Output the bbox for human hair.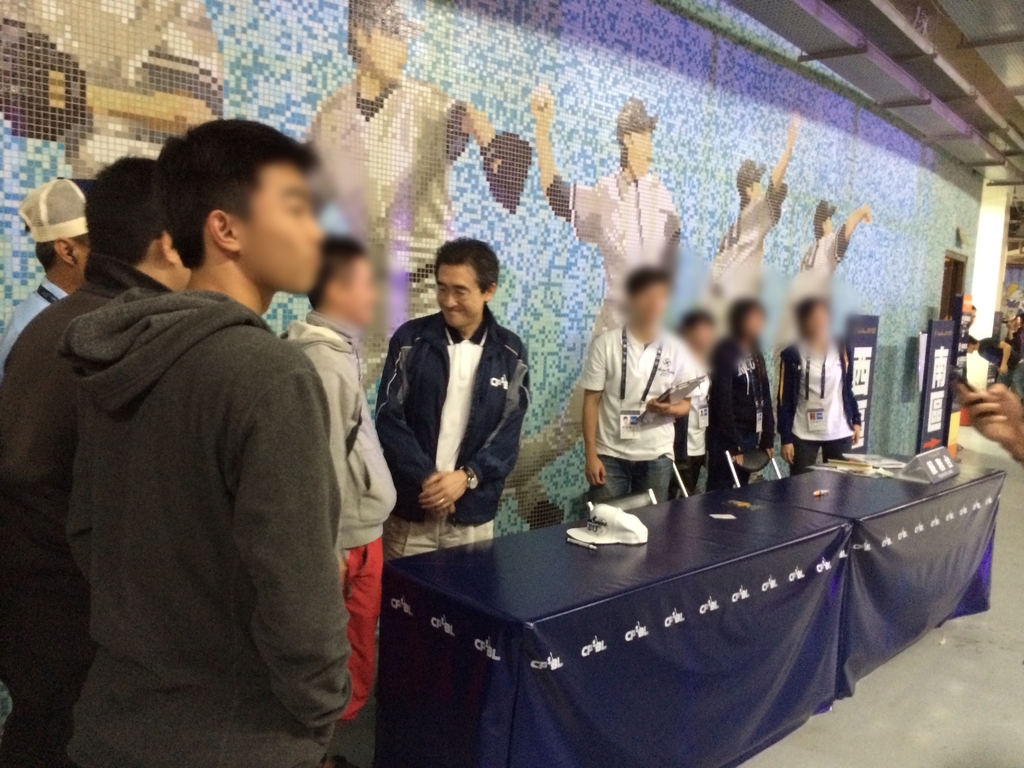
[23, 229, 91, 269].
